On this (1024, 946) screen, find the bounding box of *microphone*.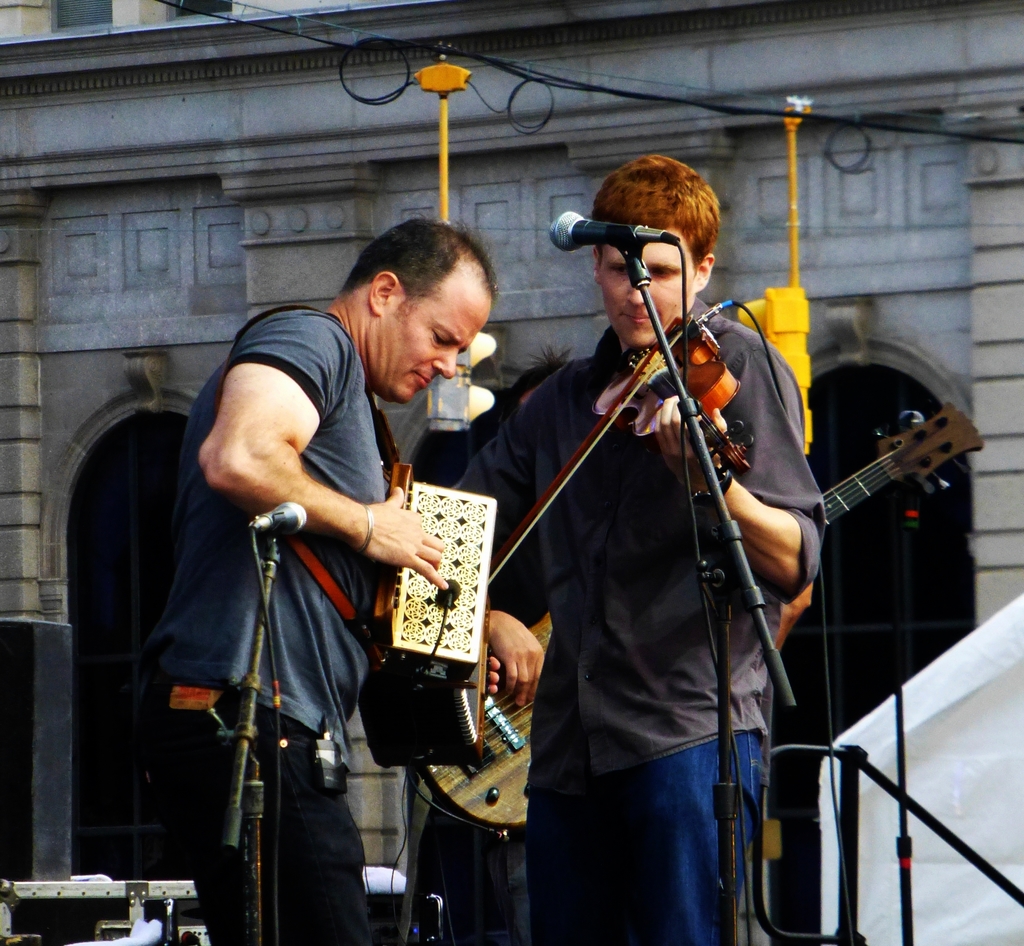
Bounding box: (243, 493, 309, 544).
